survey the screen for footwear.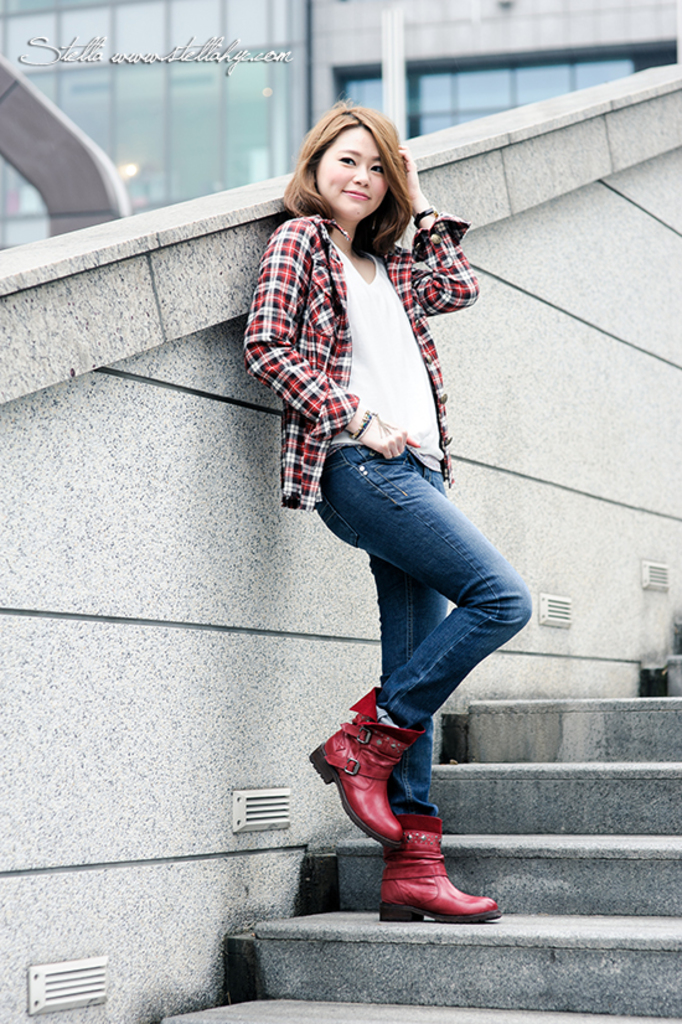
Survey found: BBox(306, 682, 430, 853).
